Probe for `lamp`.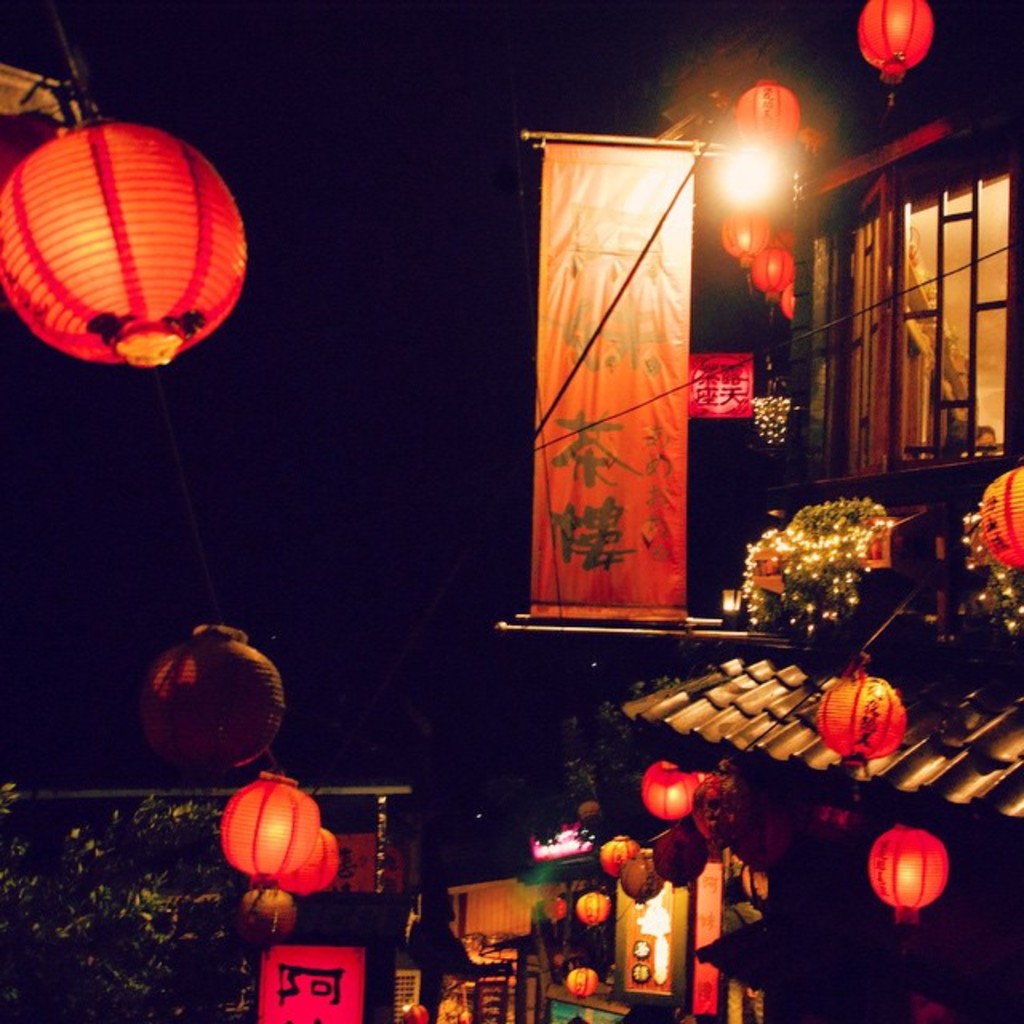
Probe result: <region>138, 373, 286, 798</region>.
